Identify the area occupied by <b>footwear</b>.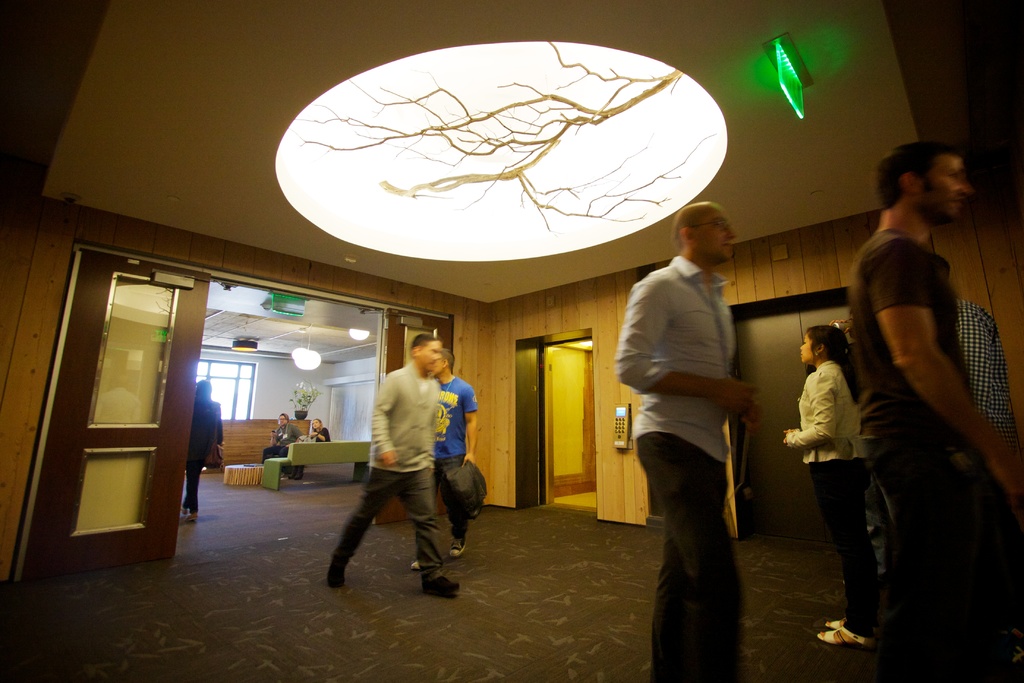
Area: x1=324 y1=563 x2=349 y2=588.
